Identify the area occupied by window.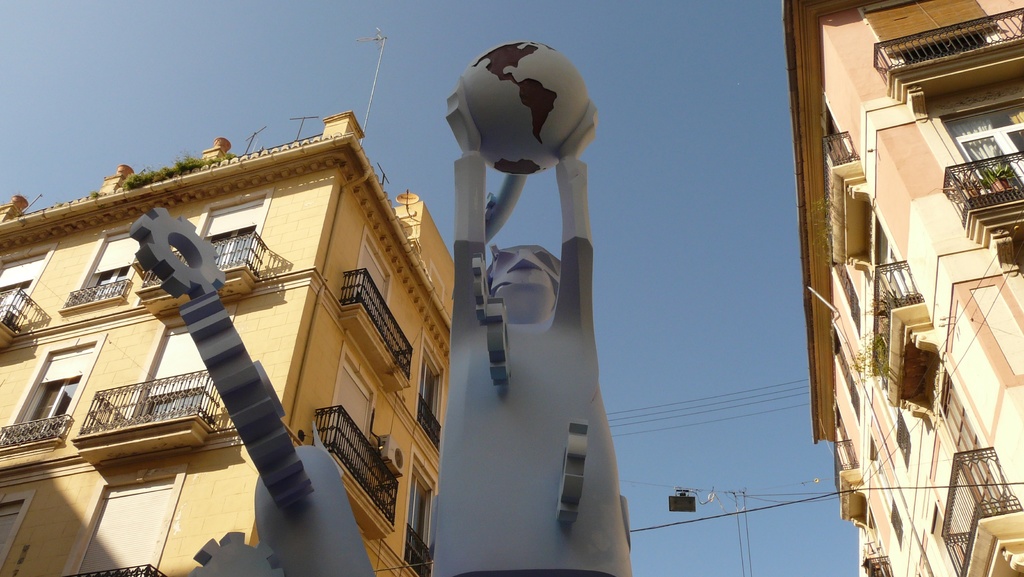
Area: 325, 345, 378, 466.
